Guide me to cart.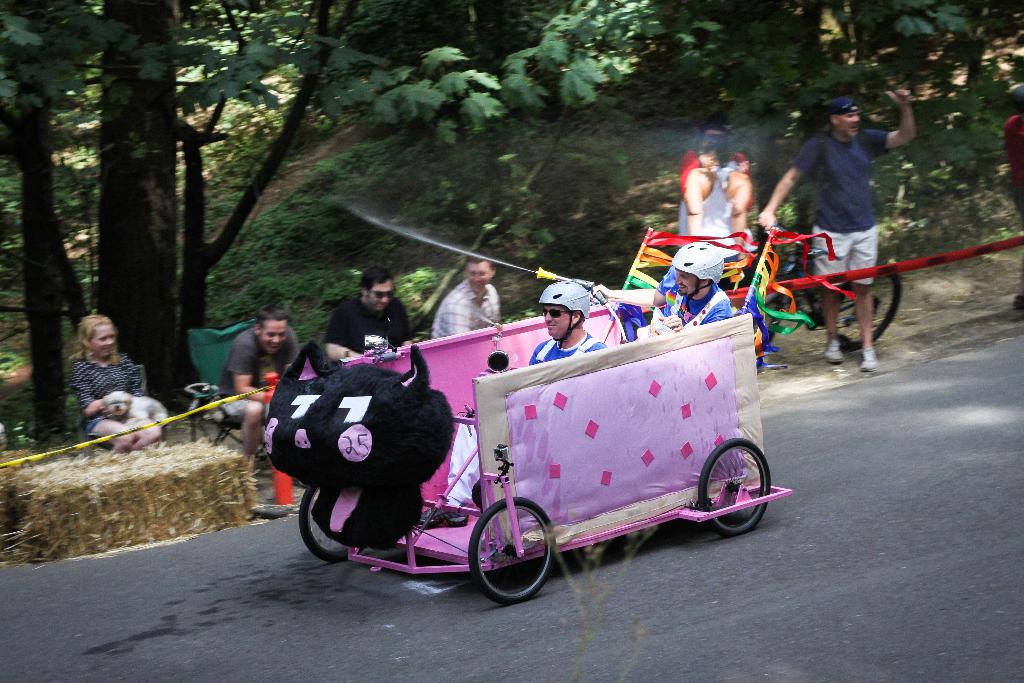
Guidance: x1=401 y1=265 x2=800 y2=609.
